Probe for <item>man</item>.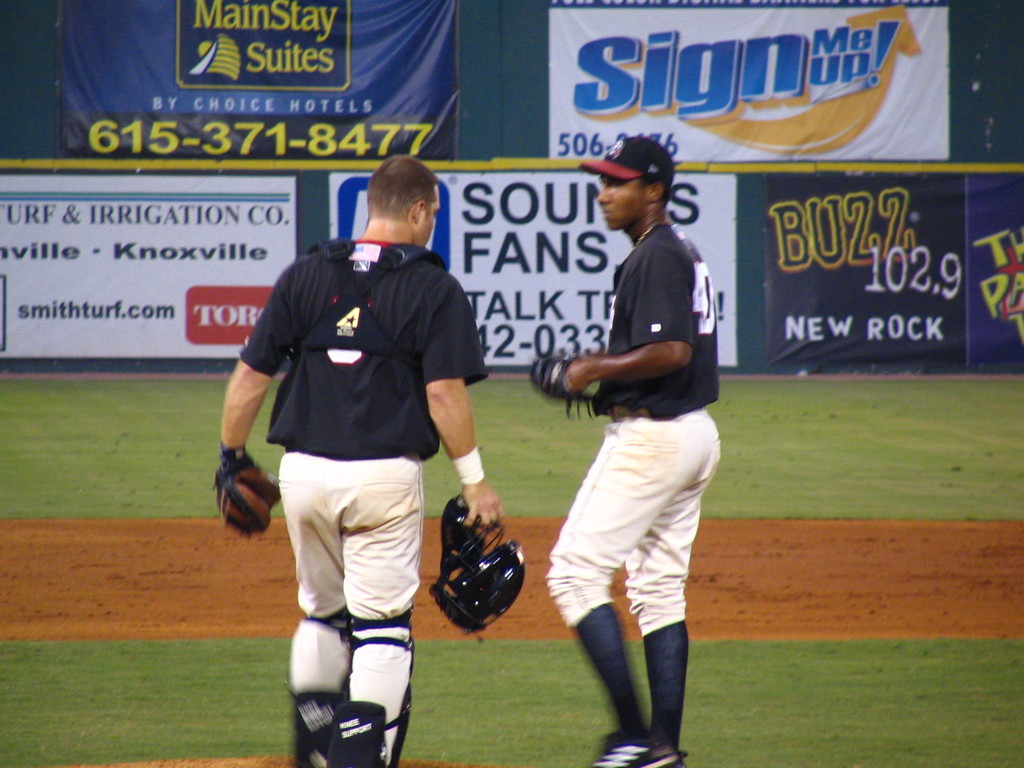
Probe result: {"left": 214, "top": 154, "right": 505, "bottom": 767}.
